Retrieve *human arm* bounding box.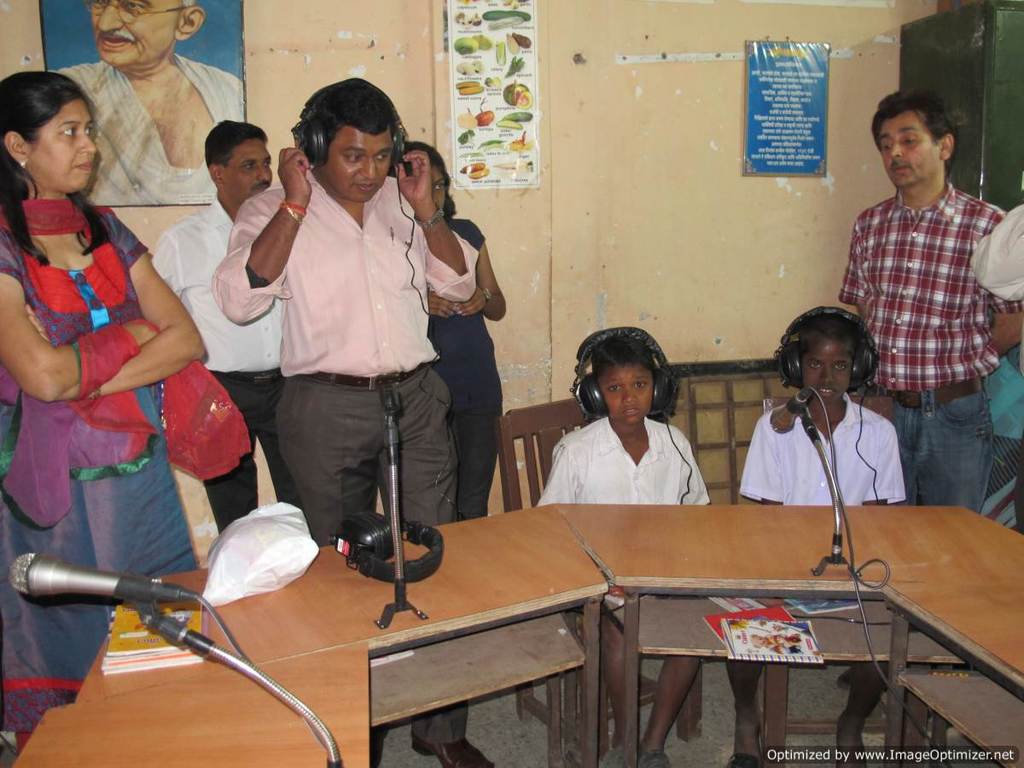
Bounding box: {"x1": 731, "y1": 414, "x2": 783, "y2": 507}.
